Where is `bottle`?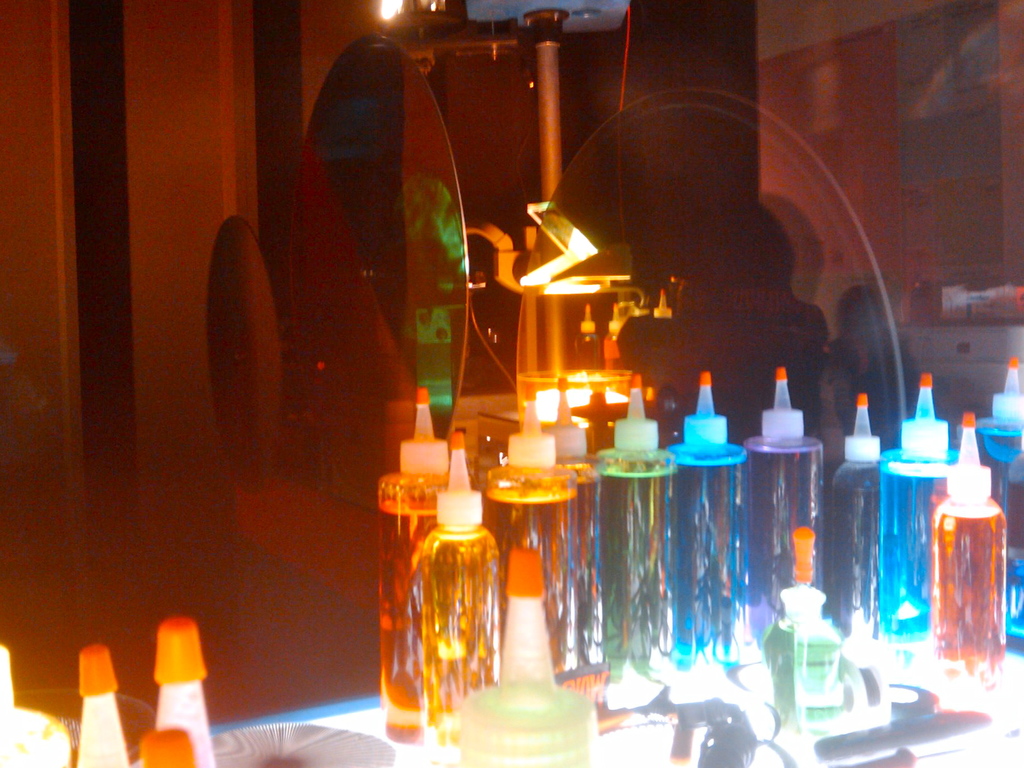
x1=739 y1=356 x2=826 y2=626.
